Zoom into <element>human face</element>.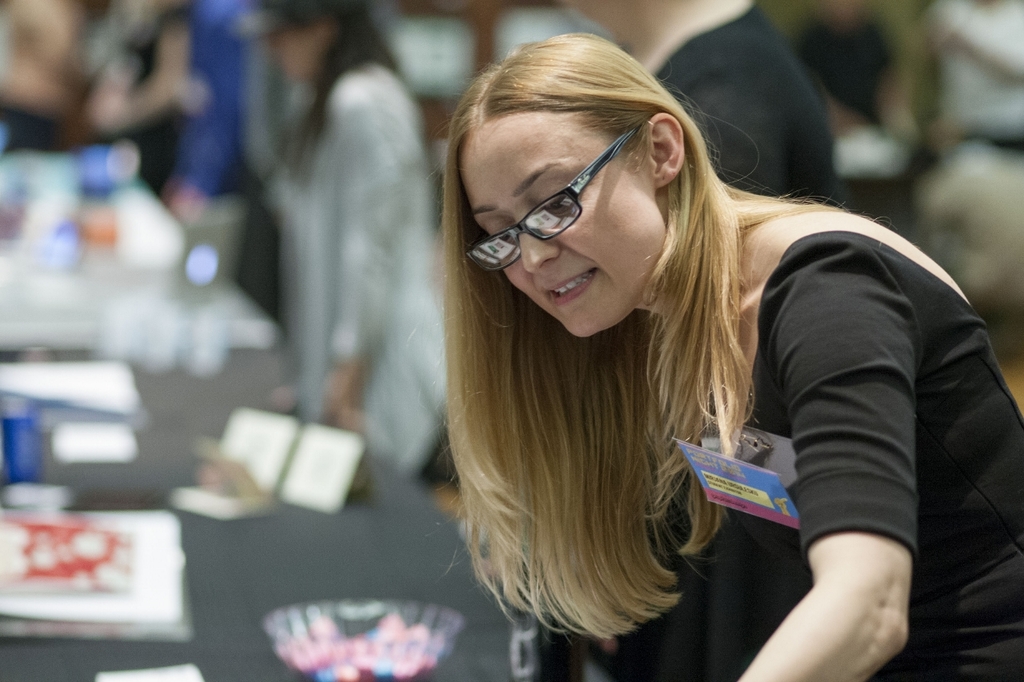
Zoom target: pyautogui.locateOnScreen(264, 22, 337, 79).
